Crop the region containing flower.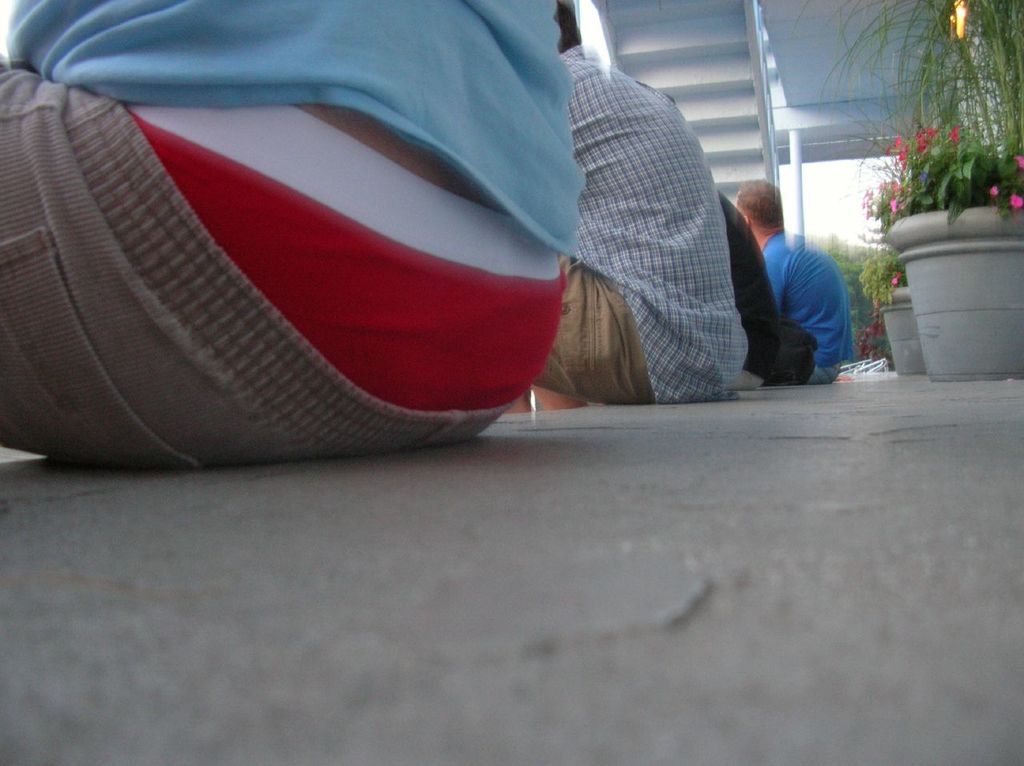
Crop region: <box>892,273,906,290</box>.
